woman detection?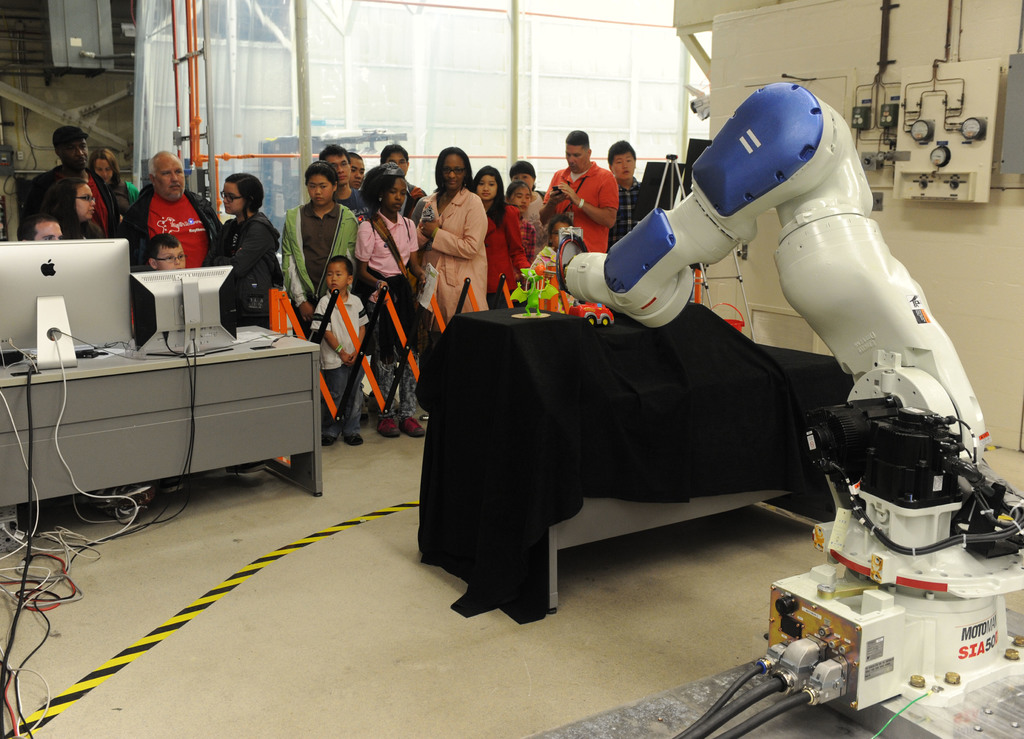
bbox(415, 159, 500, 332)
